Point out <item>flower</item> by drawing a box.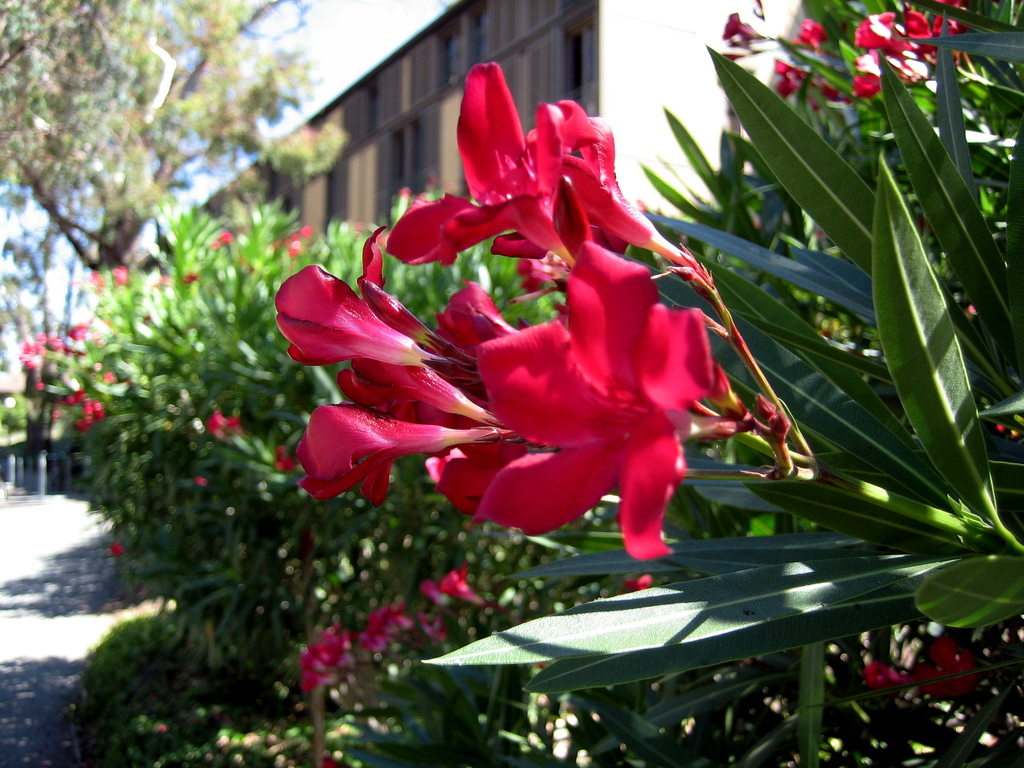
l=78, t=270, r=104, b=297.
